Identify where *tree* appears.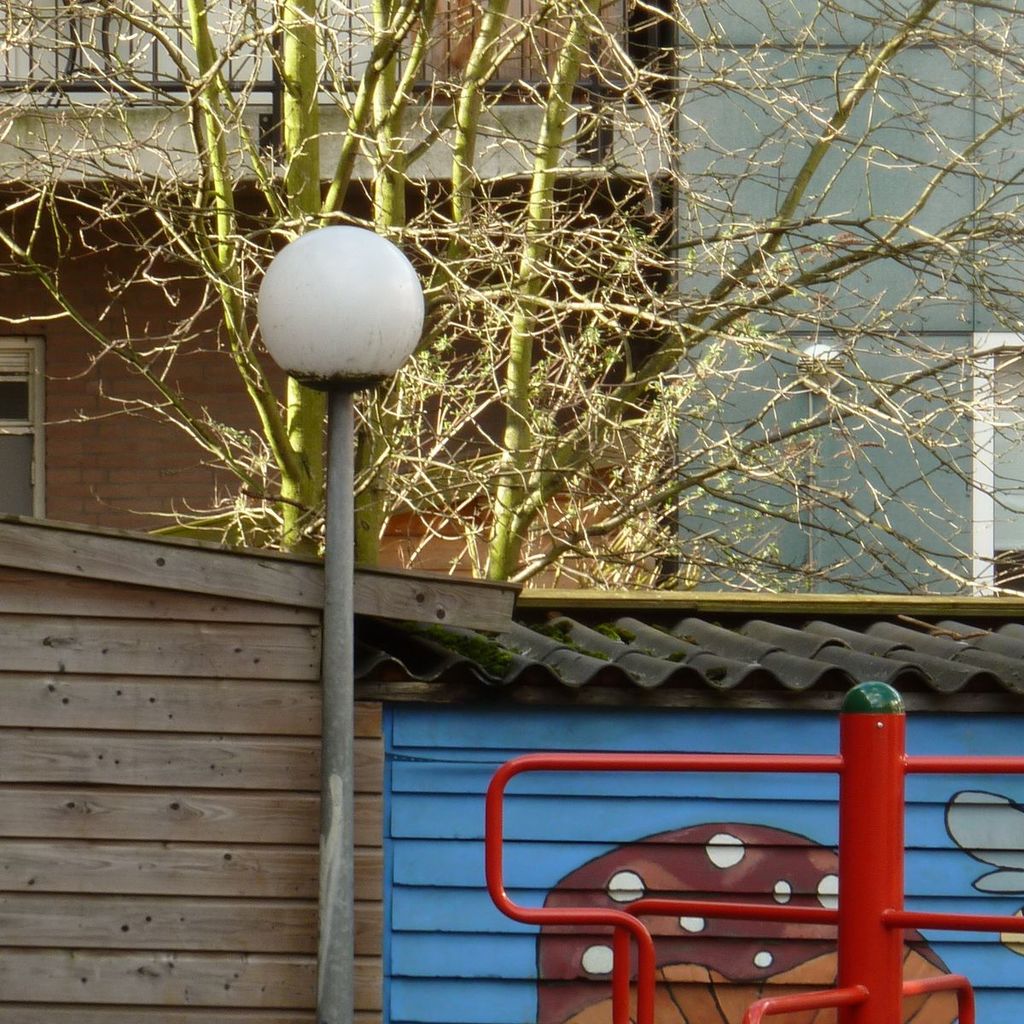
Appears at bbox(0, 18, 1023, 945).
